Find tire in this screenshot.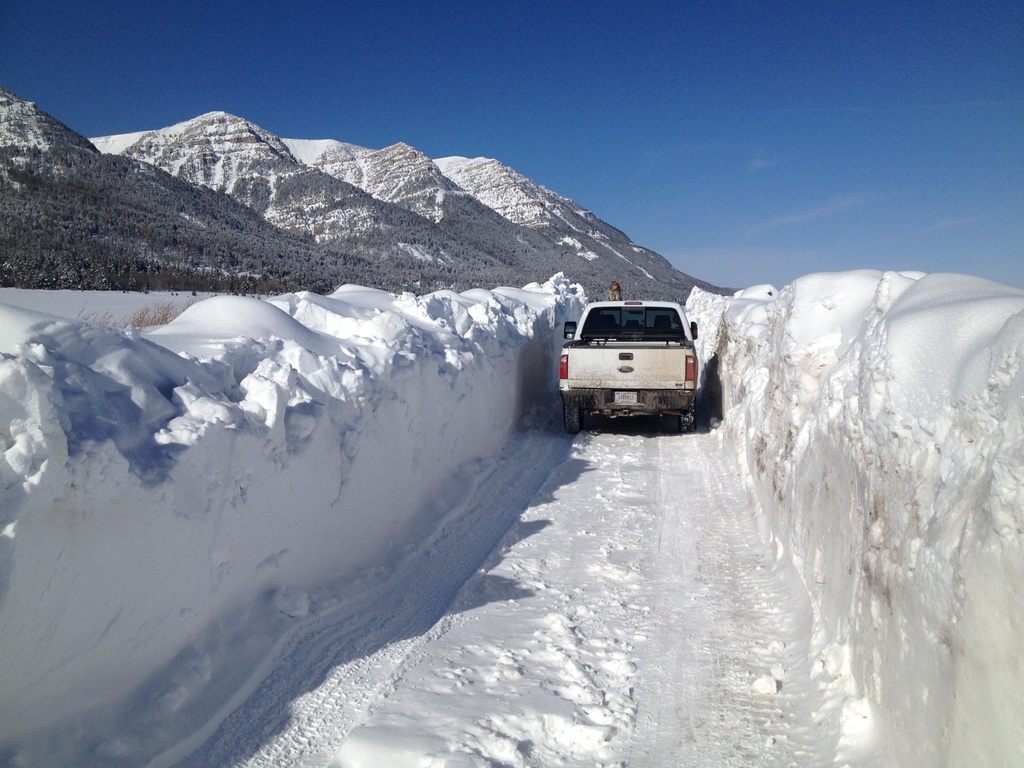
The bounding box for tire is {"x1": 678, "y1": 397, "x2": 701, "y2": 433}.
